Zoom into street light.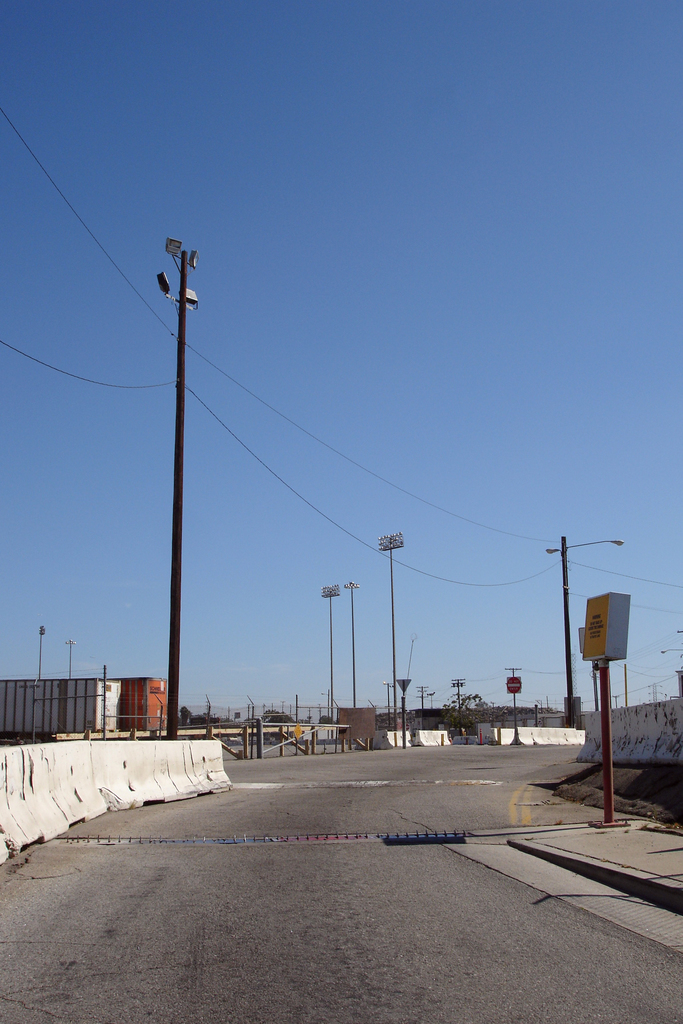
Zoom target: <box>343,578,367,710</box>.
